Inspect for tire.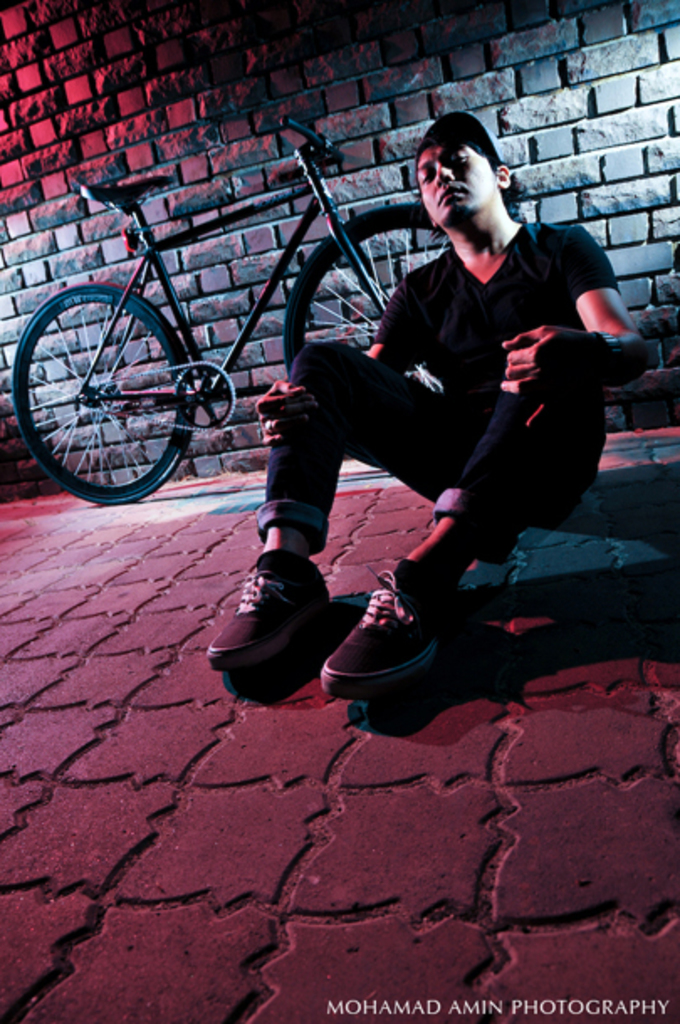
Inspection: (284, 198, 487, 396).
